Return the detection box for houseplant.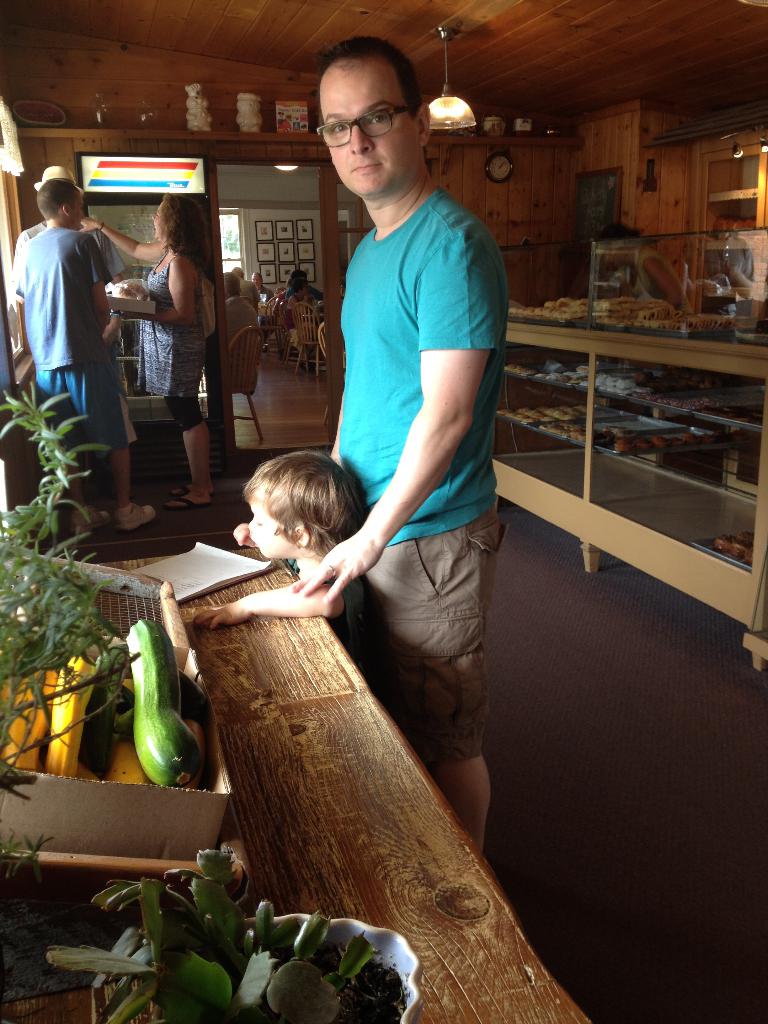
44,834,425,1023.
